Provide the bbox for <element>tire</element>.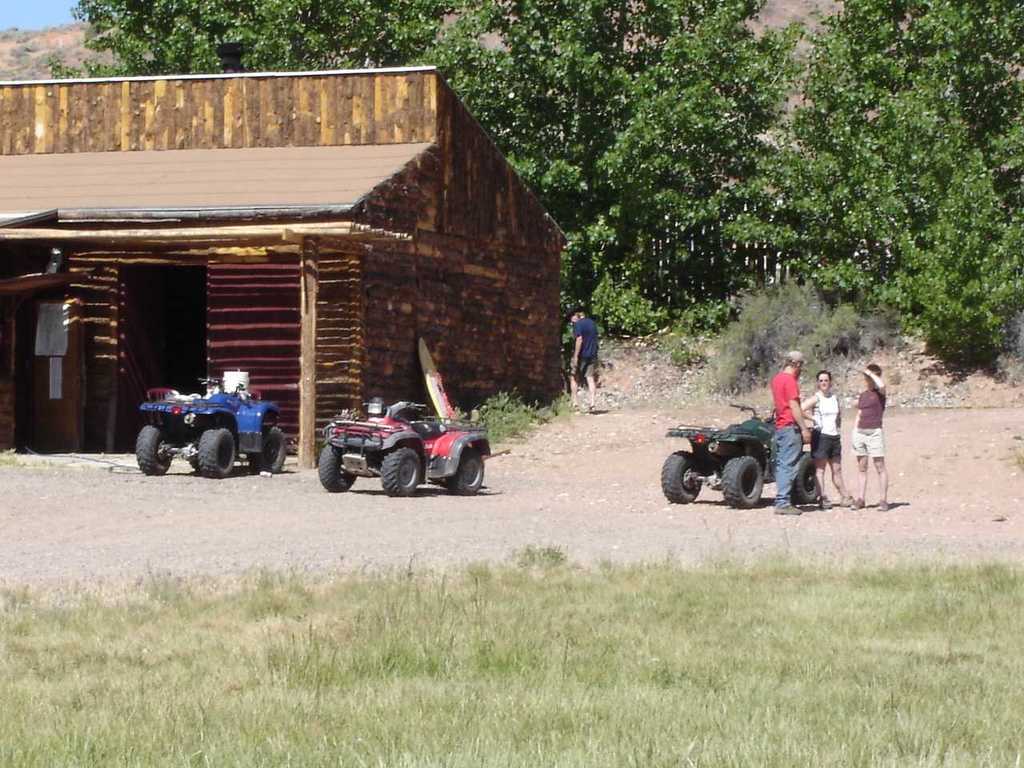
[793,453,818,502].
